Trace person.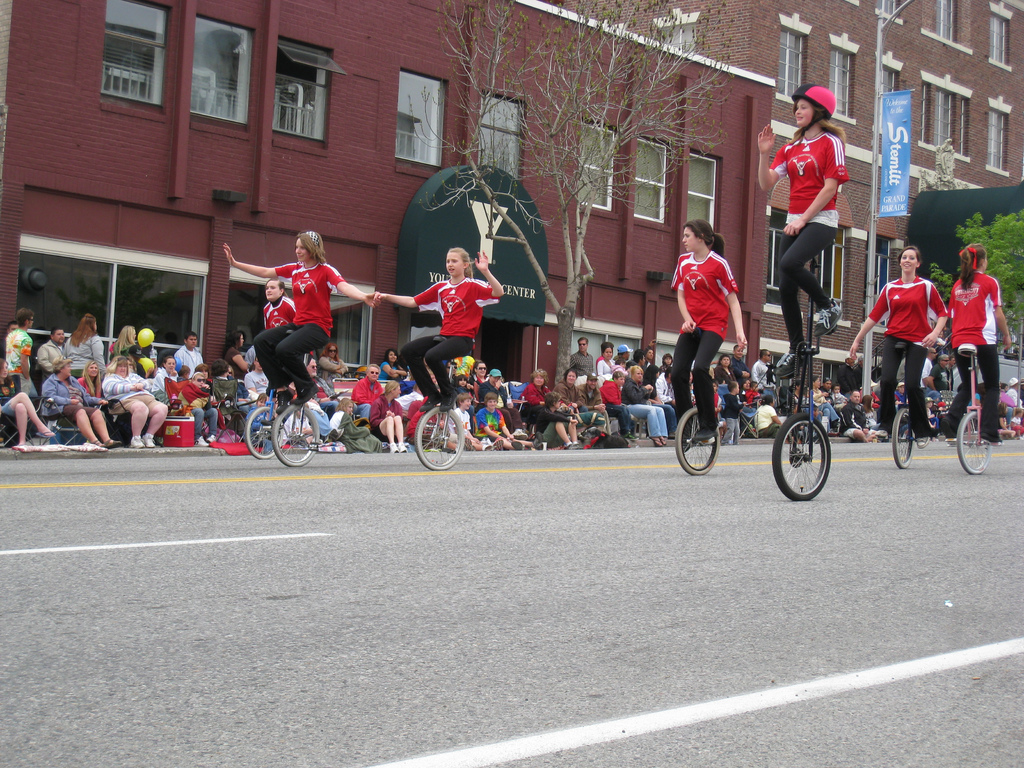
Traced to x1=946 y1=243 x2=1012 y2=447.
